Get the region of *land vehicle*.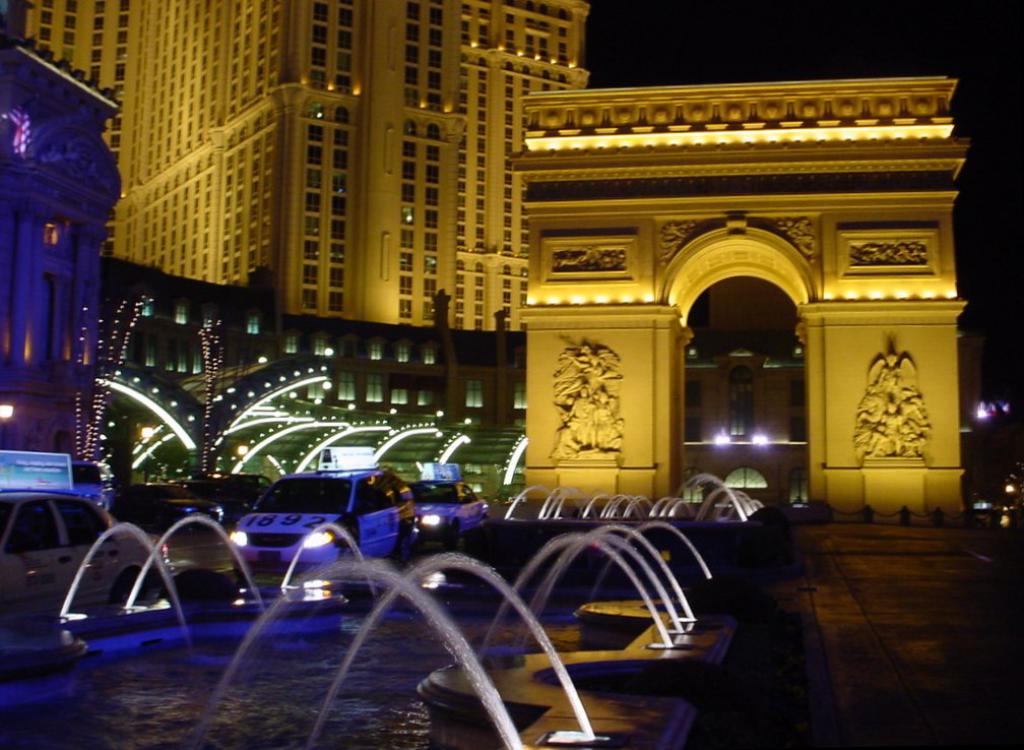
(x1=0, y1=494, x2=171, y2=624).
